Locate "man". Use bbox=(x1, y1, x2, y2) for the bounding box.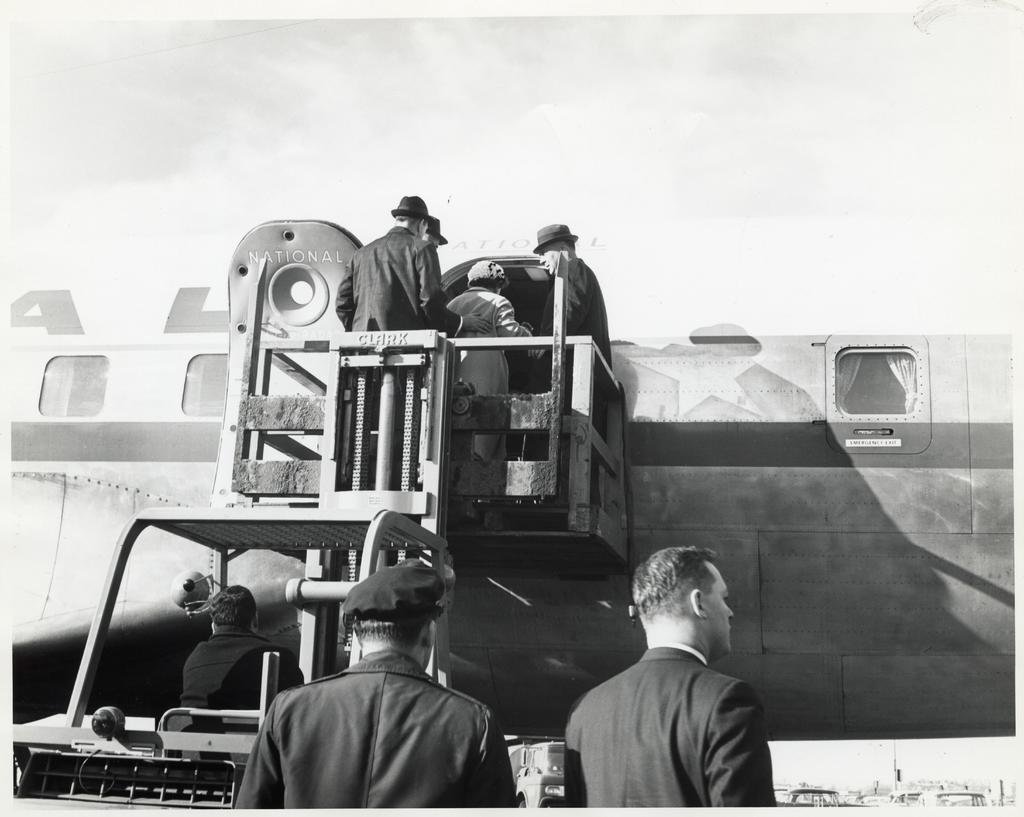
bbox=(419, 206, 452, 301).
